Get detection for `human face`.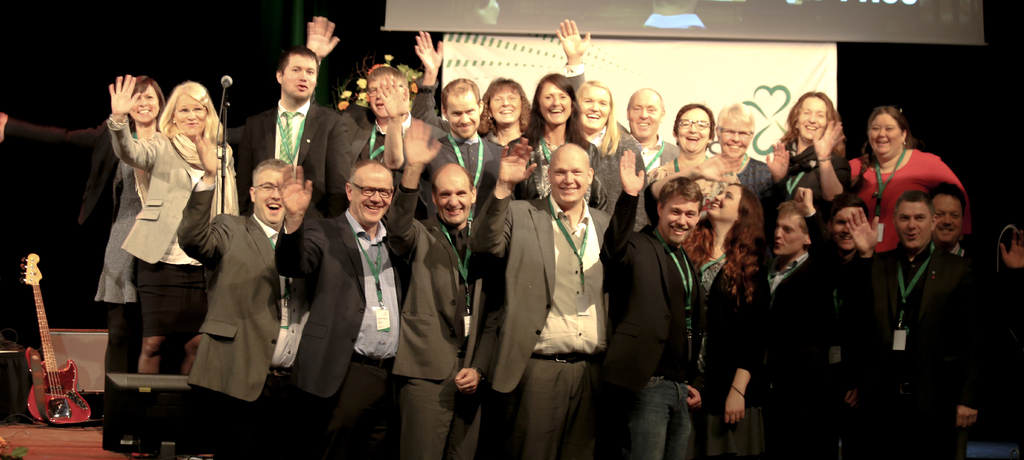
Detection: locate(492, 88, 519, 126).
